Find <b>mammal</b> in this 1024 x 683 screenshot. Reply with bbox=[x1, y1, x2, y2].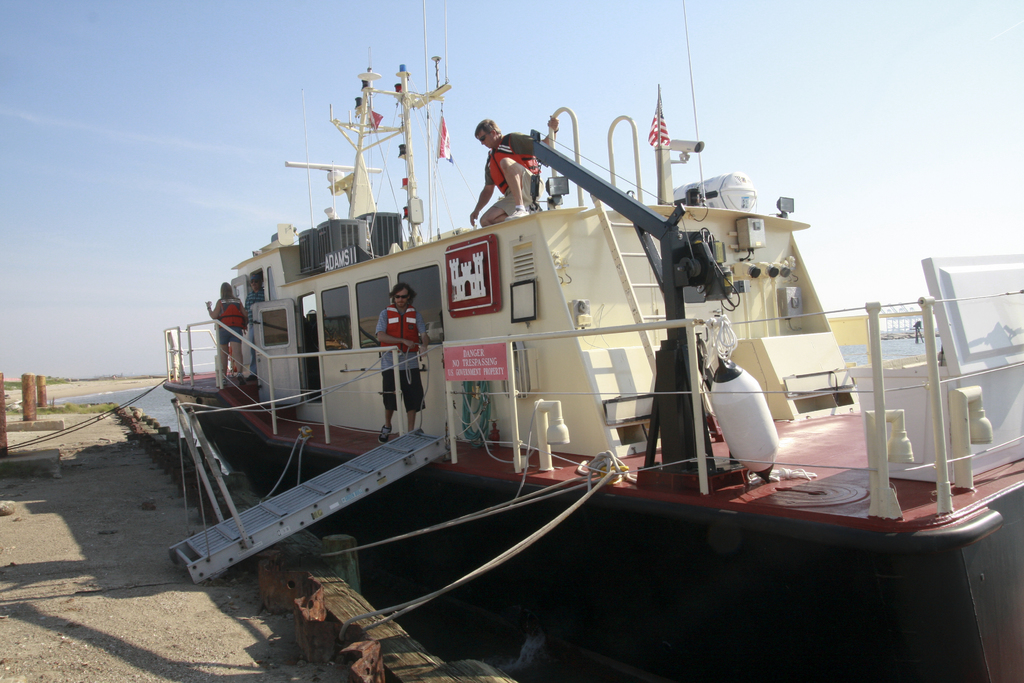
bbox=[239, 274, 264, 377].
